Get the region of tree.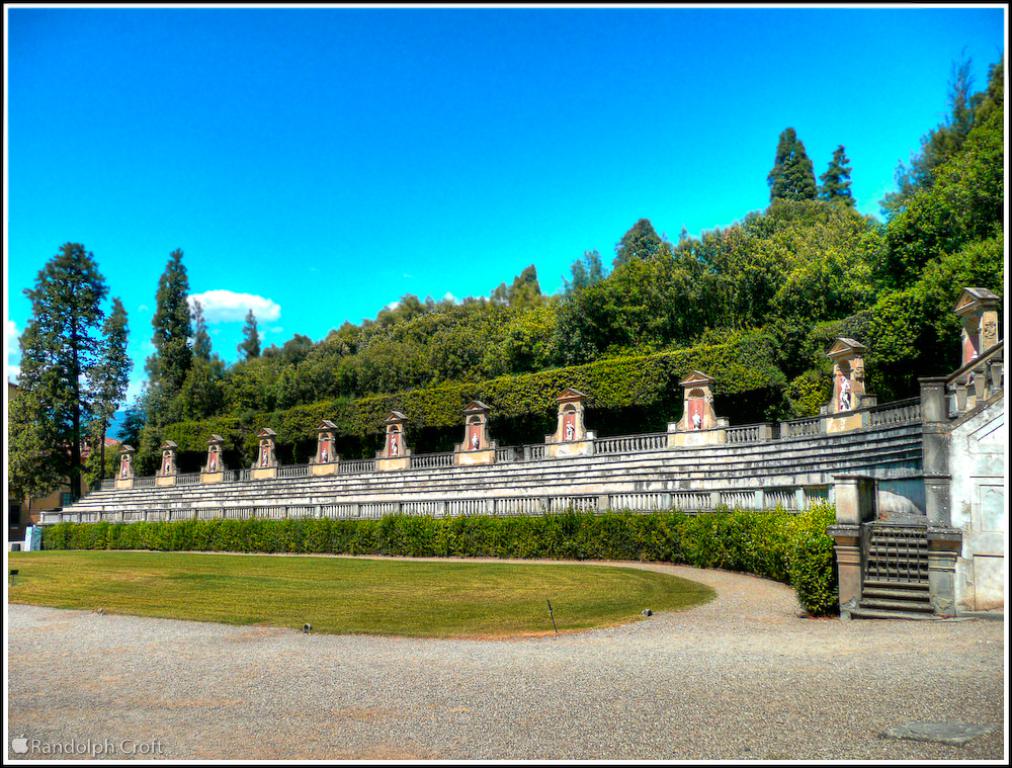
locate(228, 306, 260, 356).
